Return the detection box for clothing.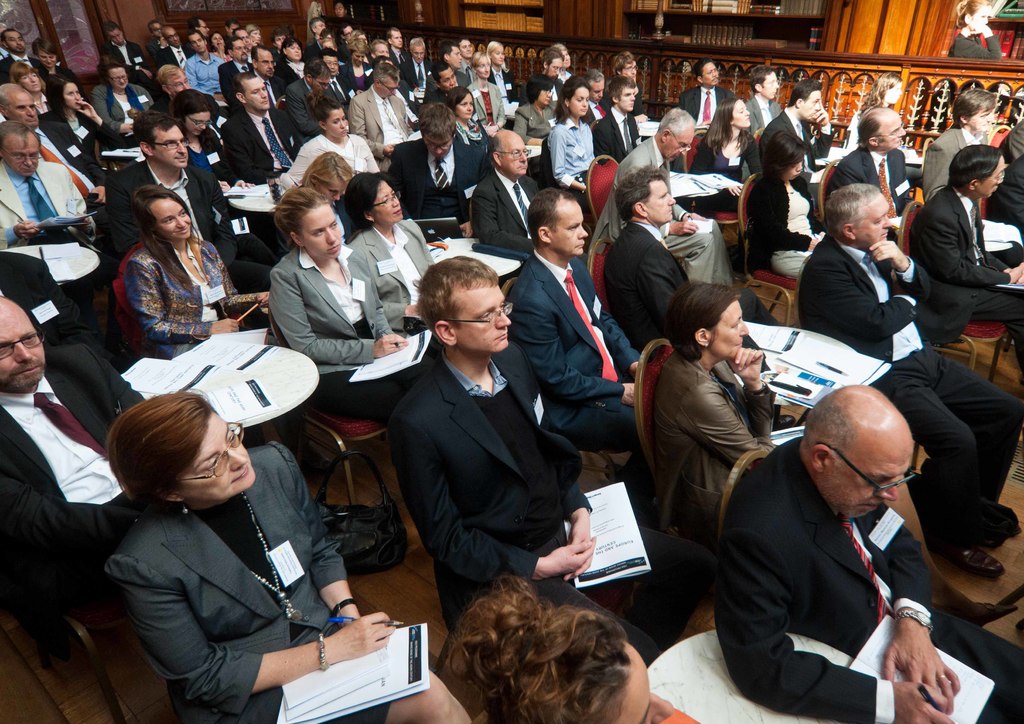
pyautogui.locateOnScreen(371, 360, 721, 673).
